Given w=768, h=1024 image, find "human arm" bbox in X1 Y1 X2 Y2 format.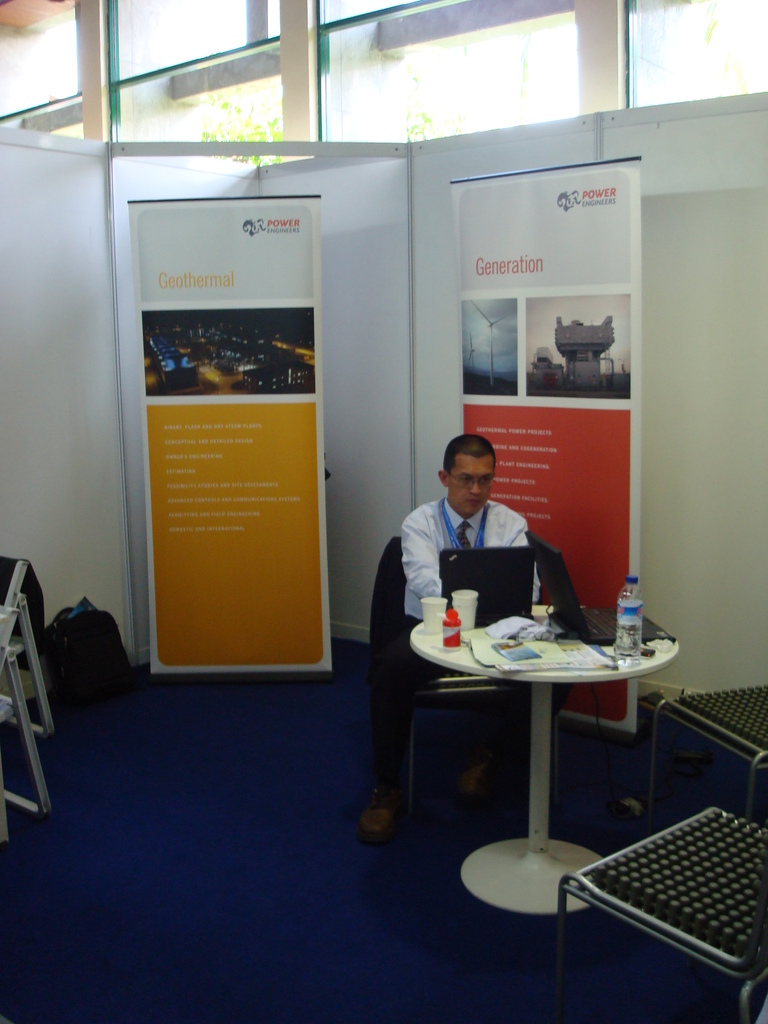
493 518 540 609.
